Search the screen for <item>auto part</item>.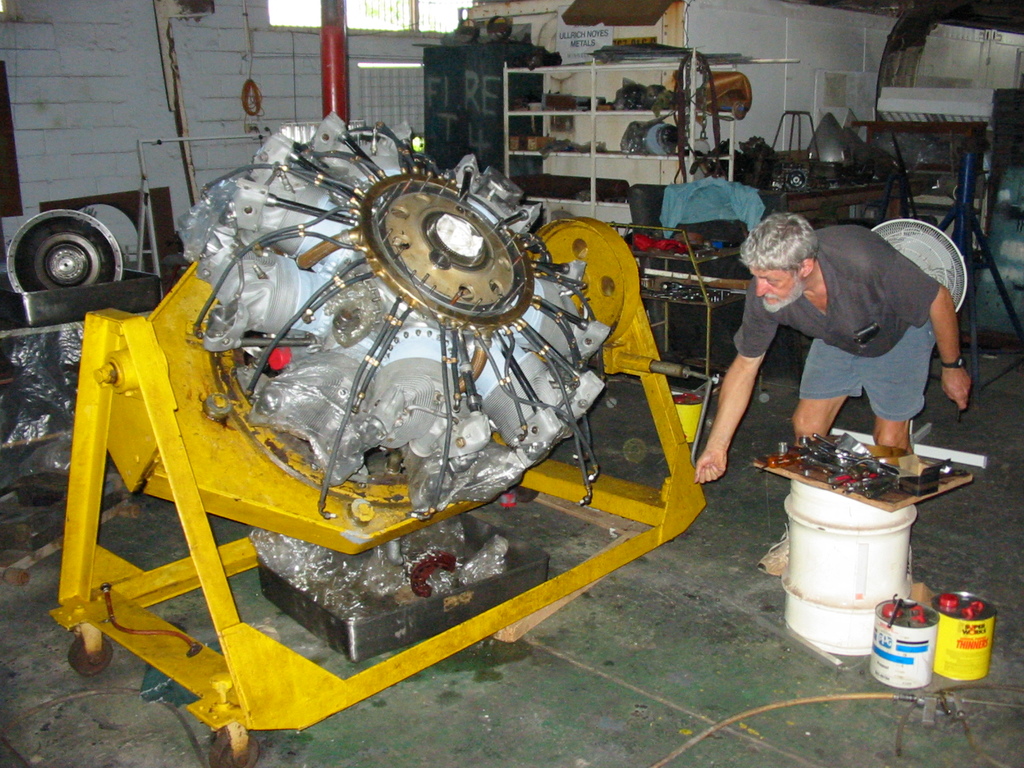
Found at pyautogui.locateOnScreen(179, 113, 618, 522).
